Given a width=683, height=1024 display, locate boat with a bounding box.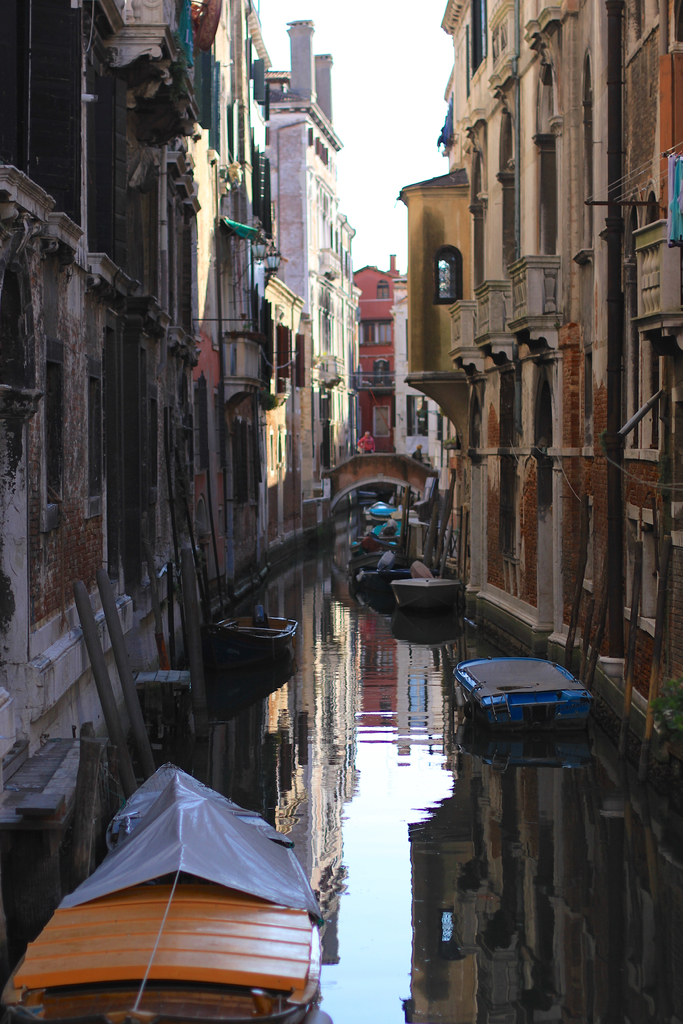
Located: 392:572:461:607.
